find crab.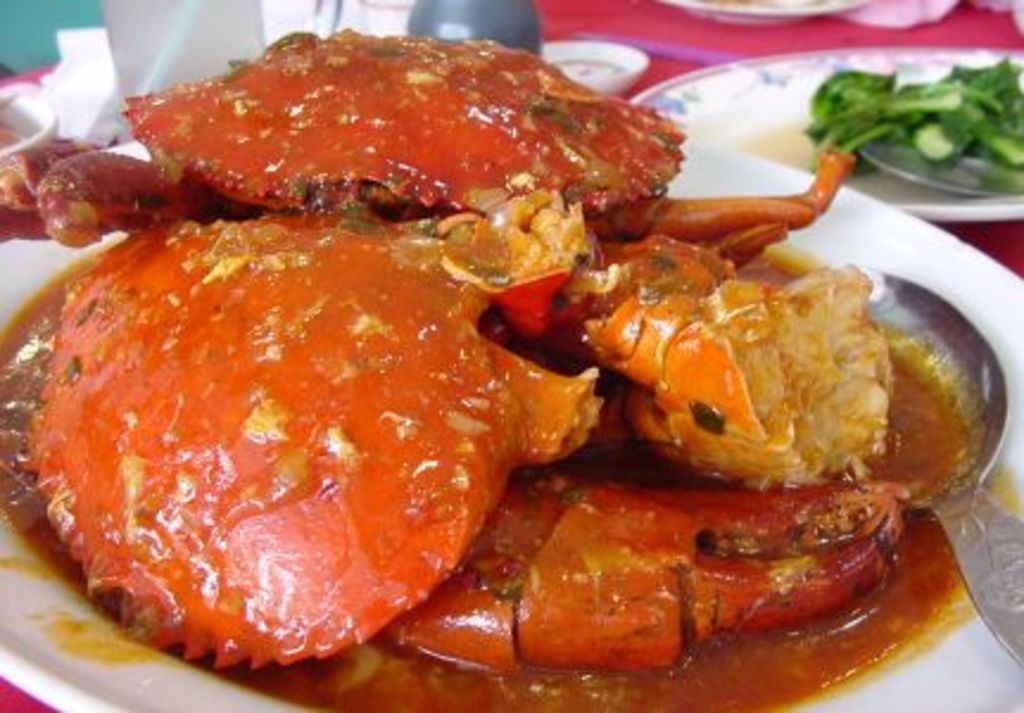
[x1=0, y1=19, x2=924, y2=689].
